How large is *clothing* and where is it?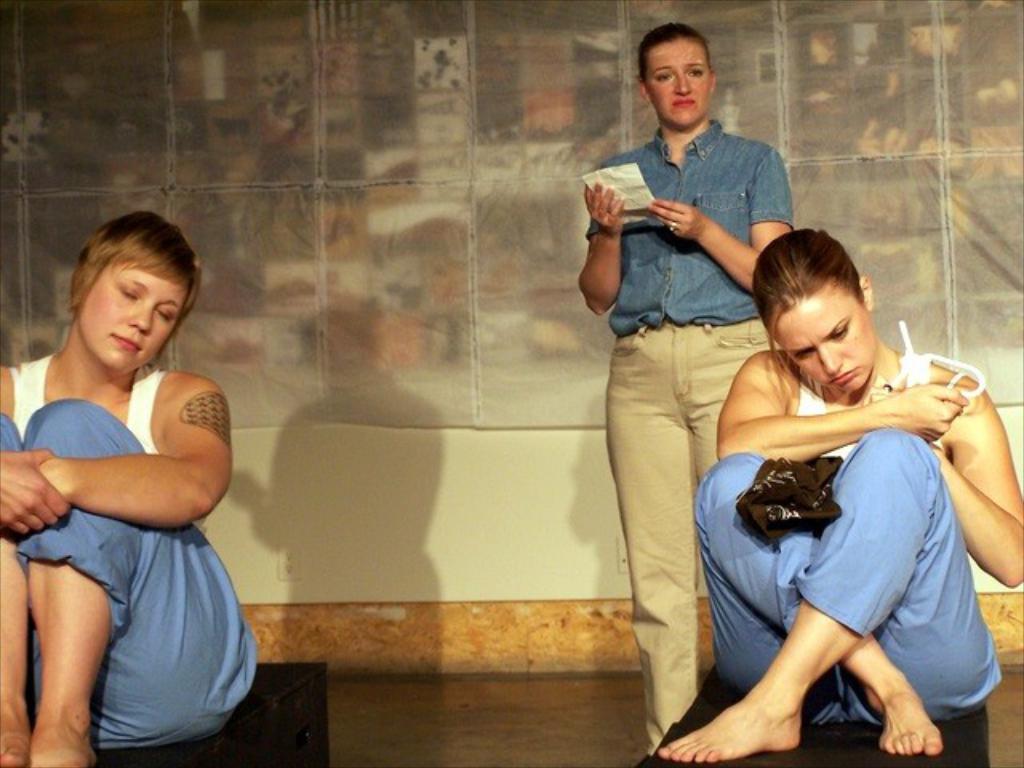
Bounding box: pyautogui.locateOnScreen(576, 109, 792, 763).
